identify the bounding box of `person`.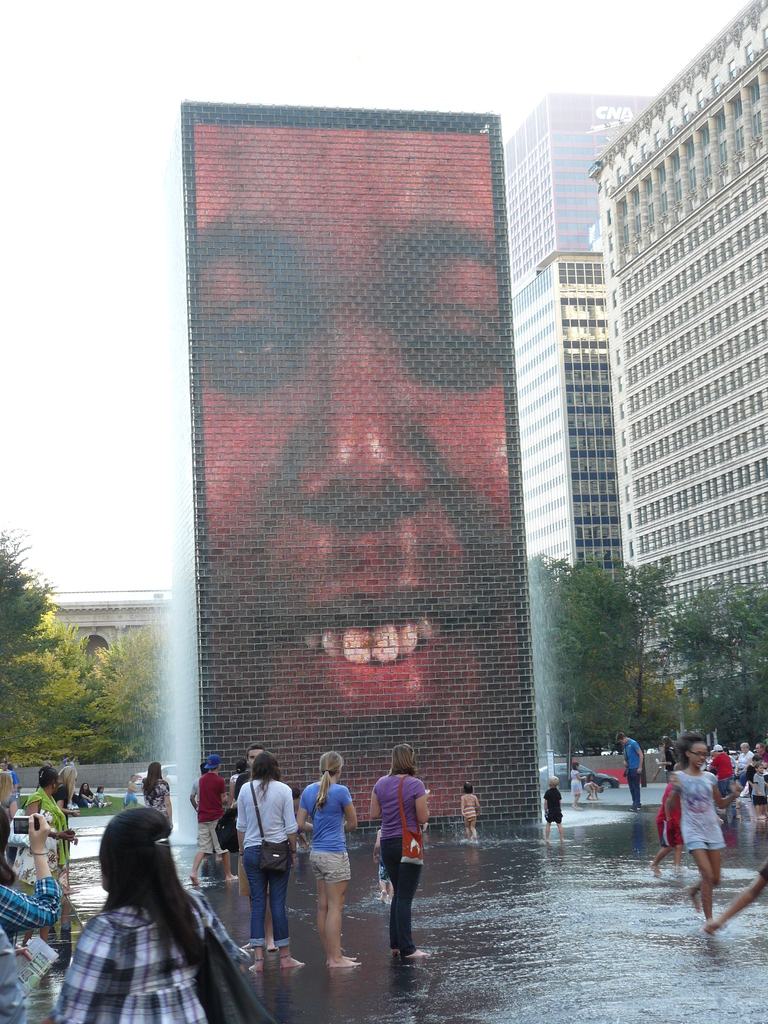
(x1=741, y1=736, x2=767, y2=810).
